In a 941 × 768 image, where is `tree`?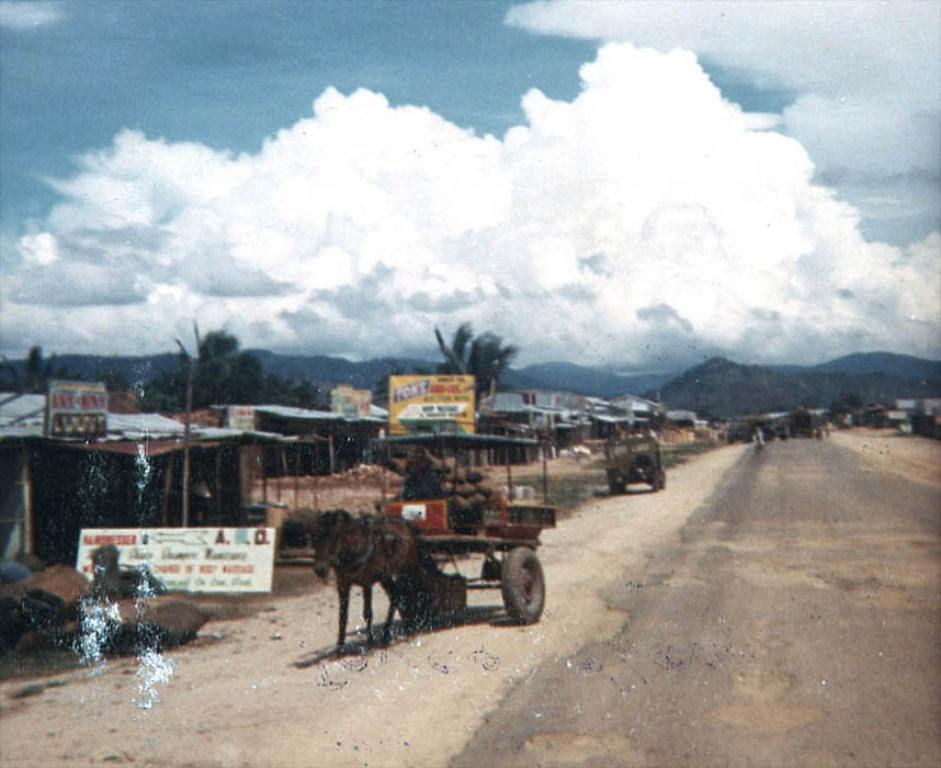
region(427, 305, 528, 422).
